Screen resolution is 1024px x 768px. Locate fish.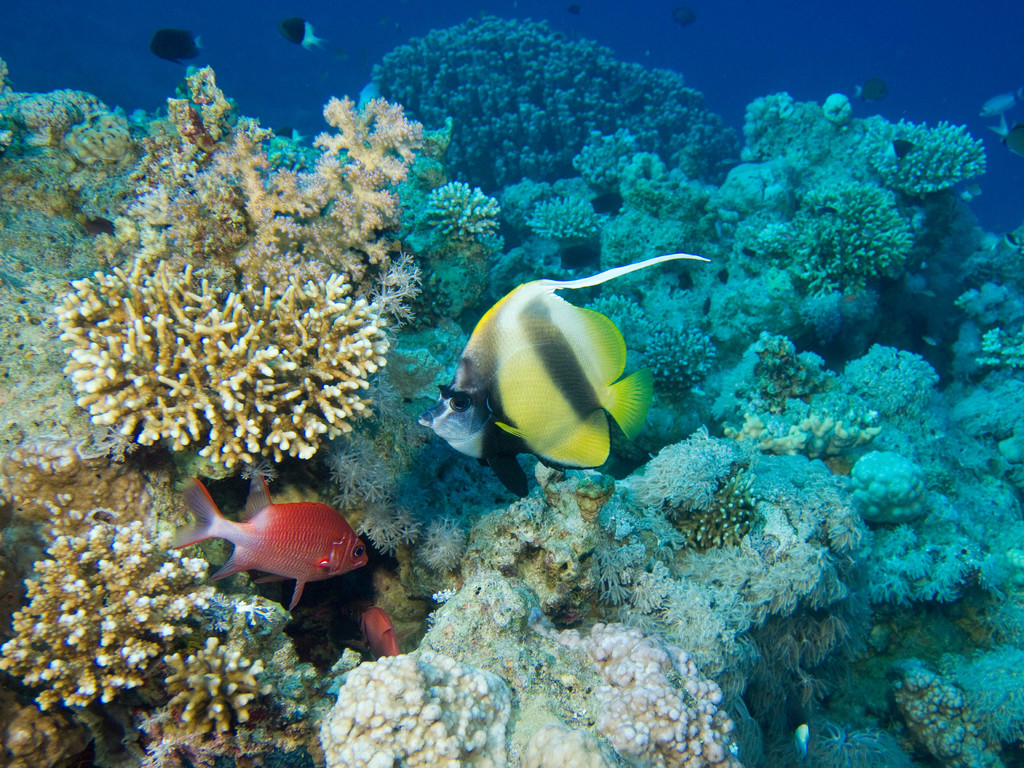
crop(977, 84, 1023, 119).
